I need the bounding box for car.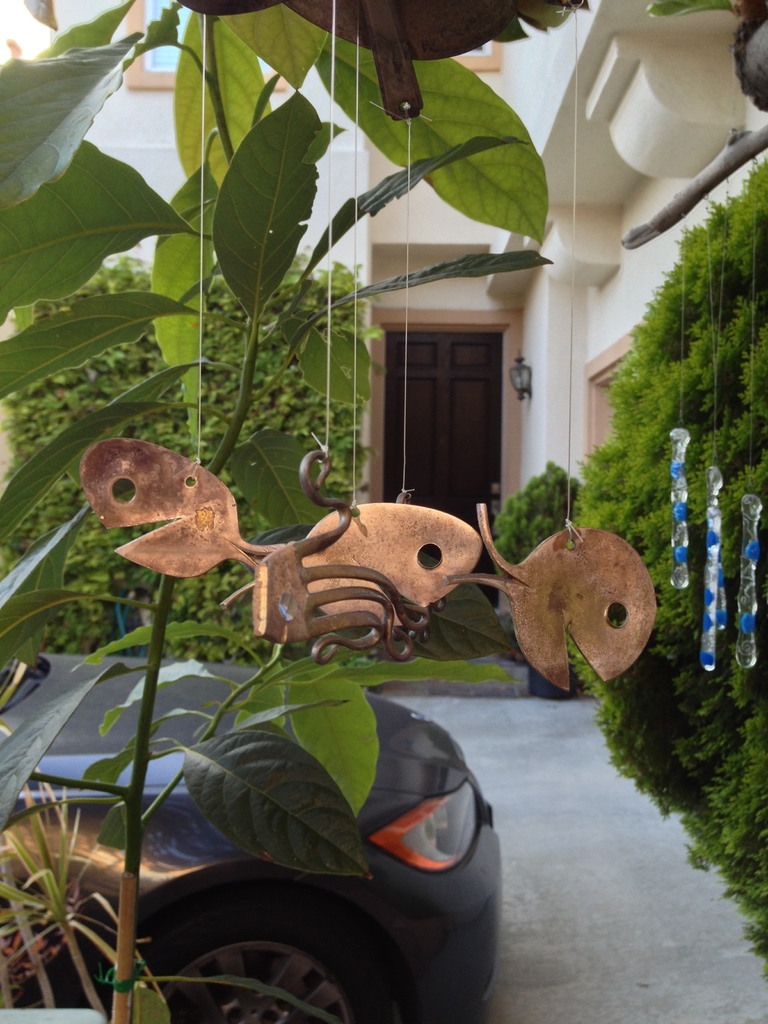
Here it is: {"x1": 76, "y1": 639, "x2": 555, "y2": 1006}.
